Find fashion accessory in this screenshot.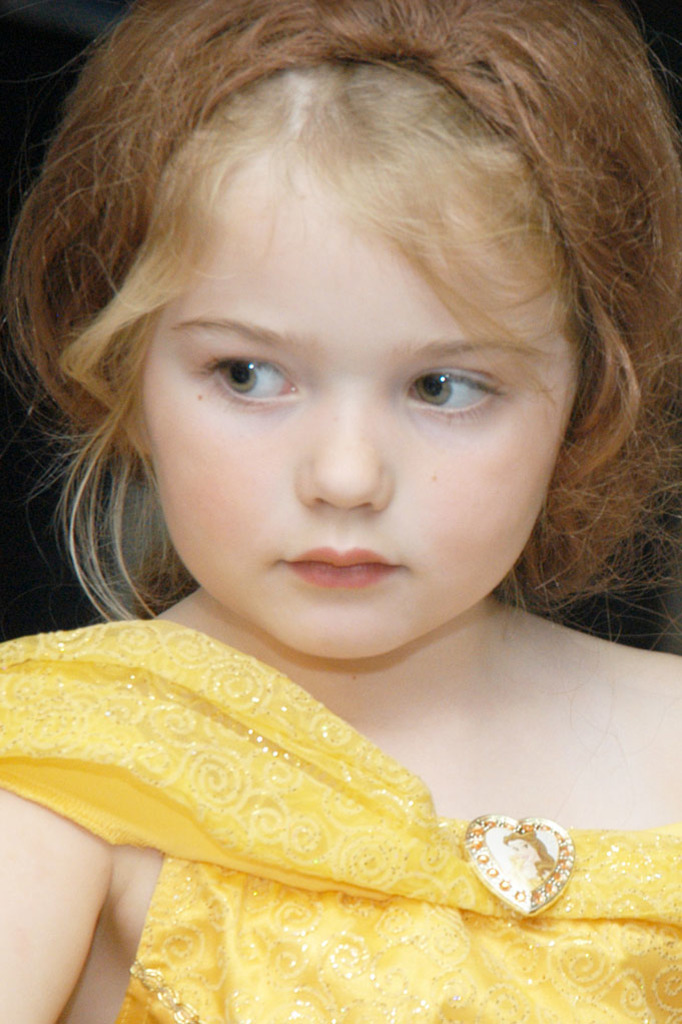
The bounding box for fashion accessory is 459:814:580:920.
